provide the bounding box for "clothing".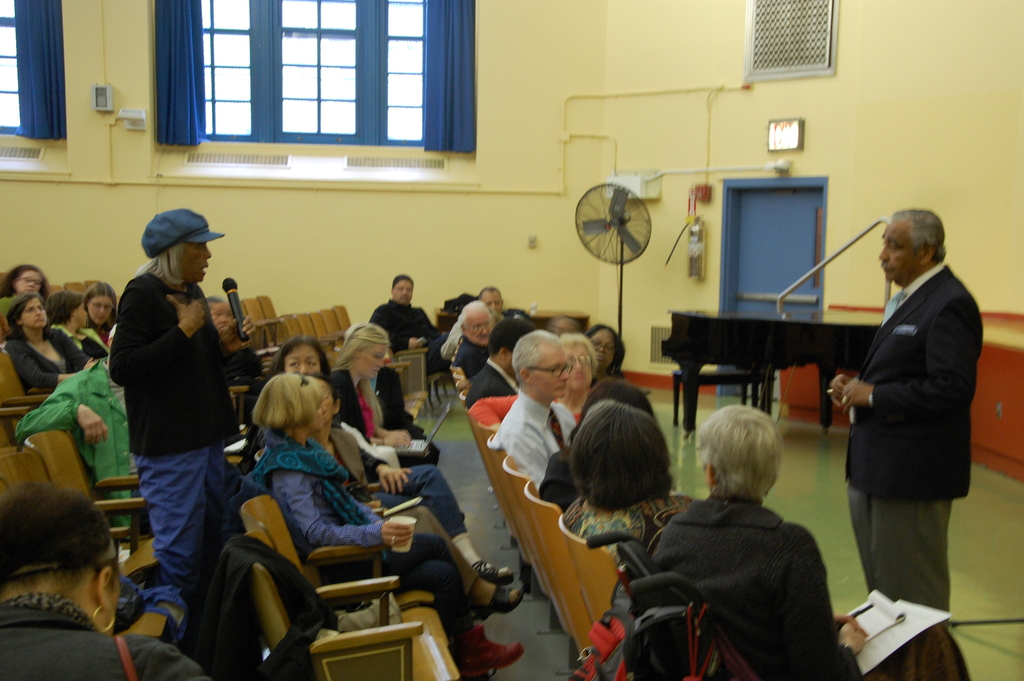
[left=223, top=349, right=260, bottom=377].
